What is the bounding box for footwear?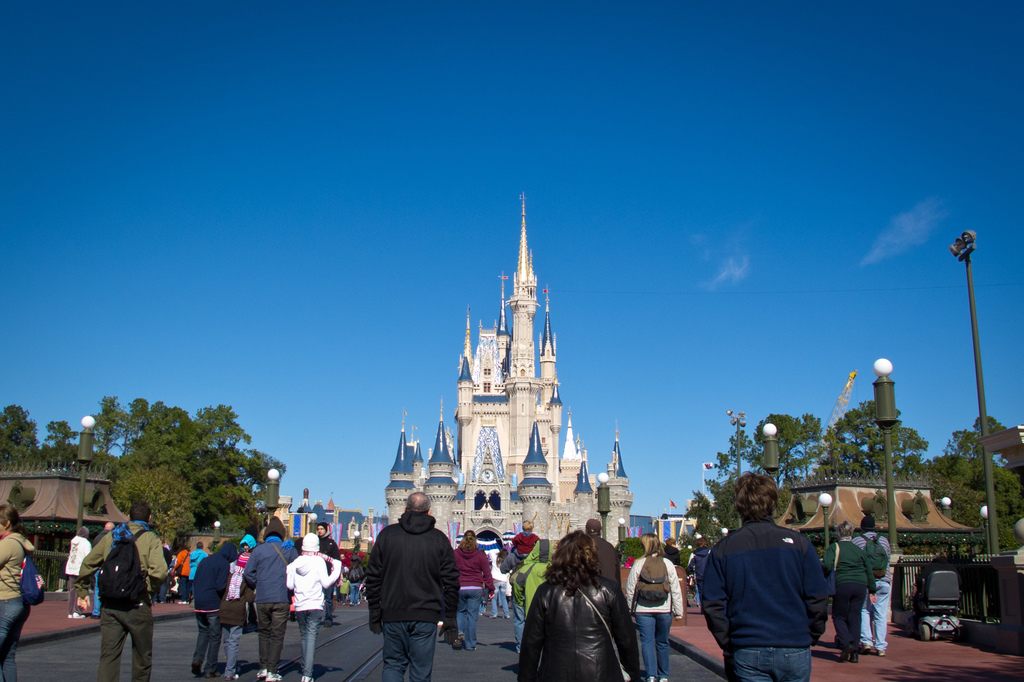
detection(224, 674, 240, 680).
